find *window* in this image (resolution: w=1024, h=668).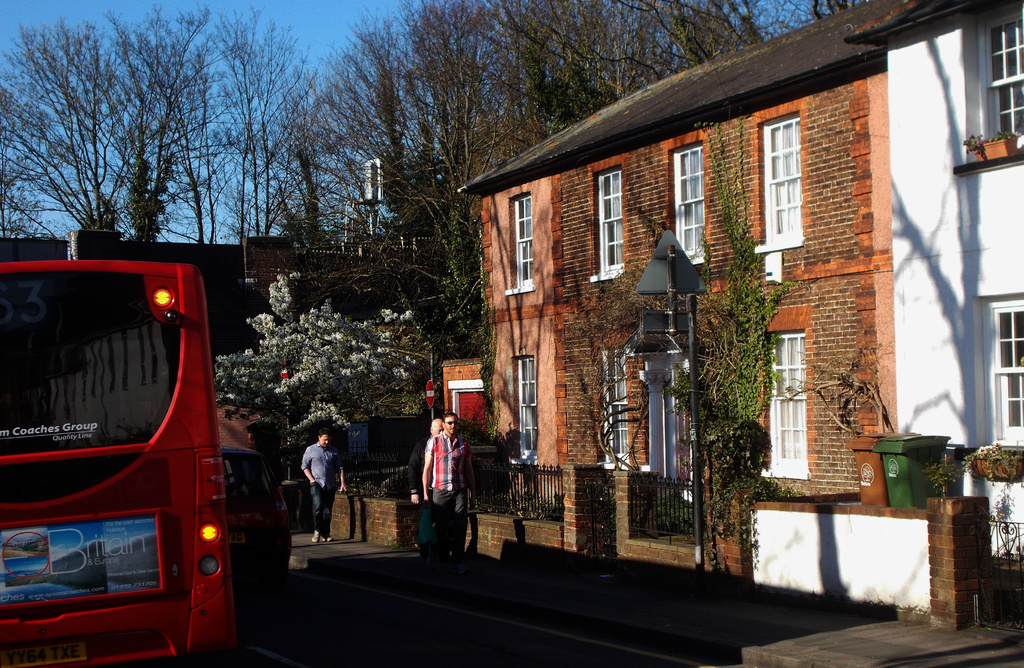
l=504, t=190, r=534, b=295.
